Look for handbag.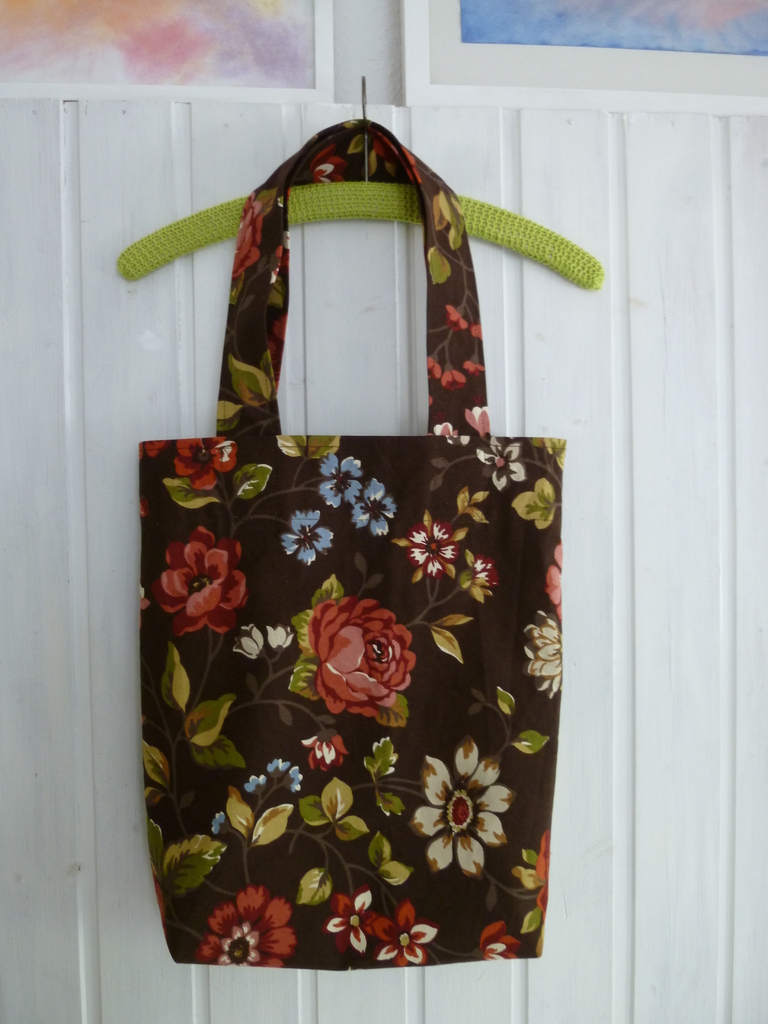
Found: Rect(135, 120, 572, 970).
